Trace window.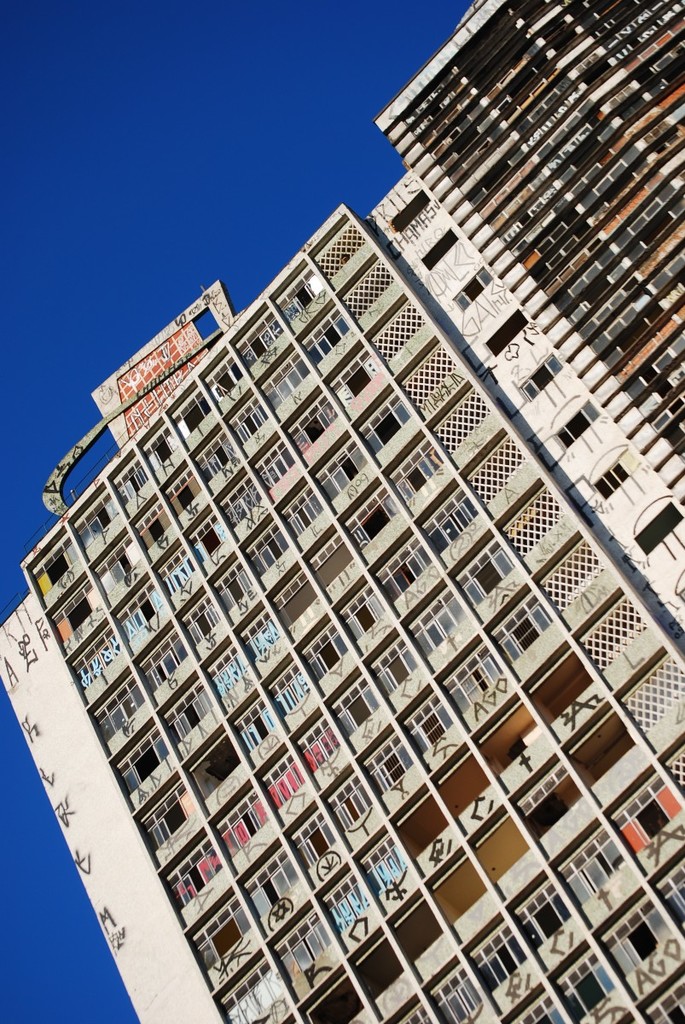
Traced to box(246, 847, 305, 922).
